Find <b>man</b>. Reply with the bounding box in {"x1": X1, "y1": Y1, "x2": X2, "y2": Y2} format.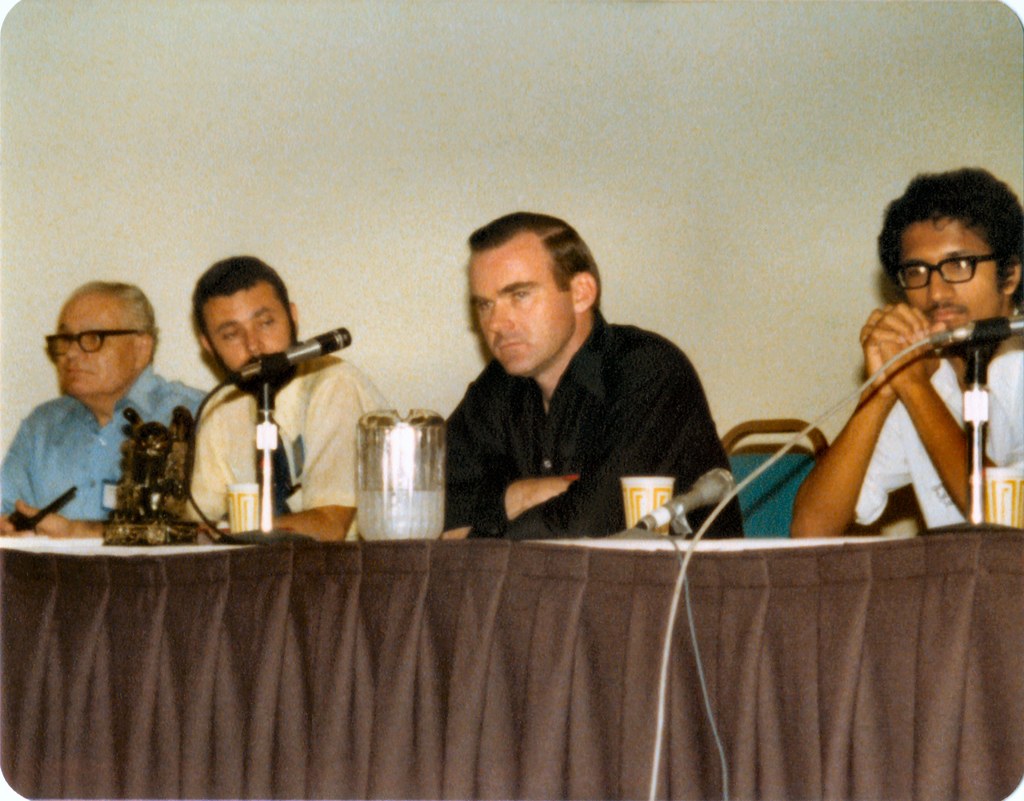
{"x1": 791, "y1": 158, "x2": 1023, "y2": 548}.
